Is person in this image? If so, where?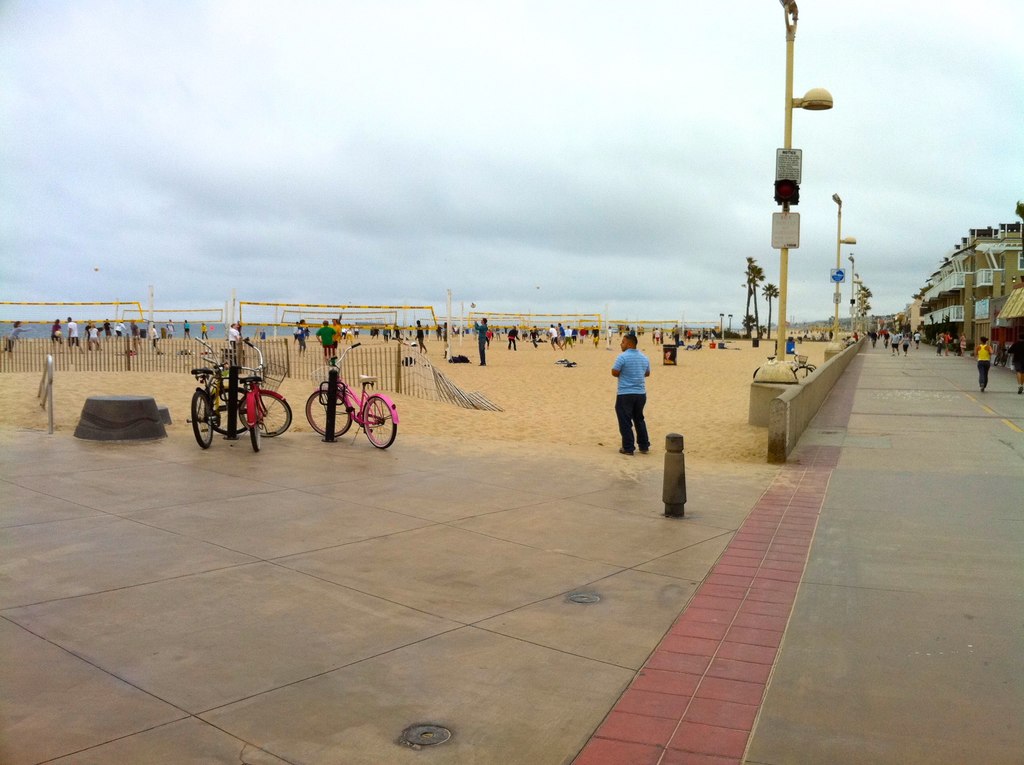
Yes, at box=[473, 317, 489, 367].
